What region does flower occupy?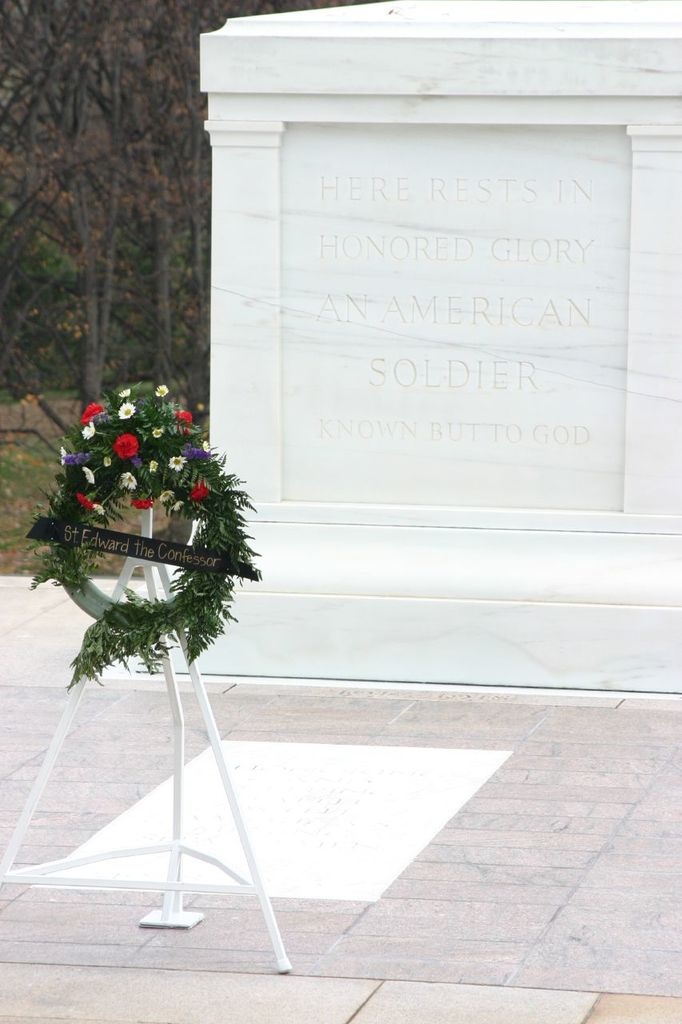
BBox(122, 471, 142, 490).
